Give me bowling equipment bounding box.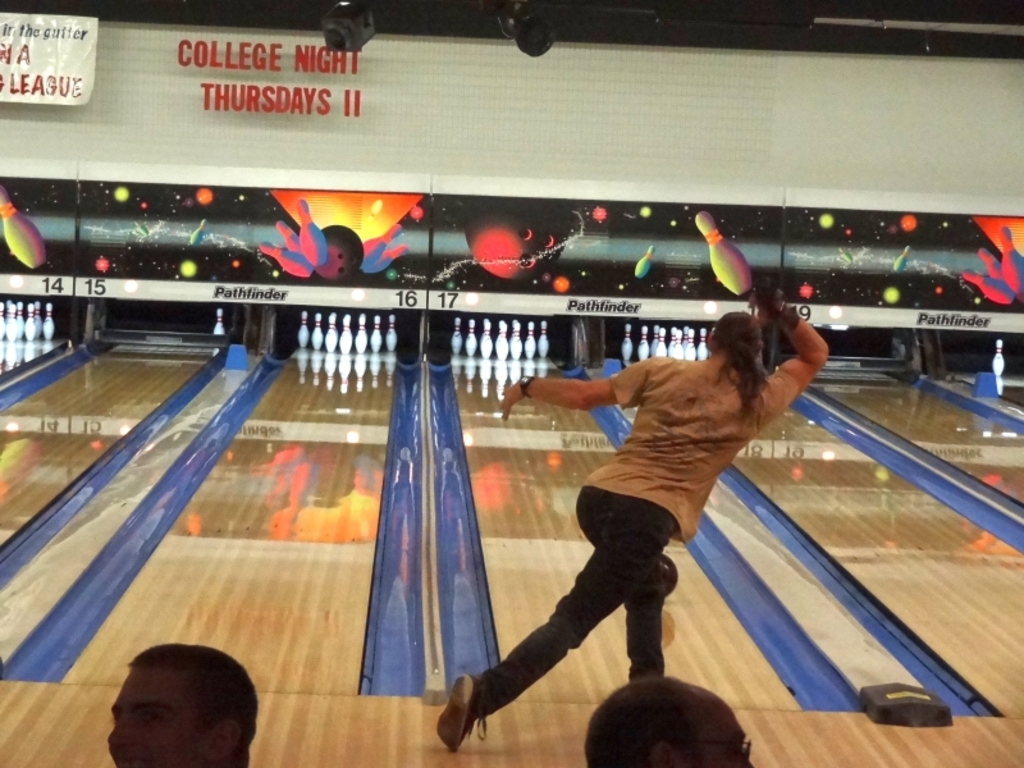
x1=961 y1=266 x2=1012 y2=310.
